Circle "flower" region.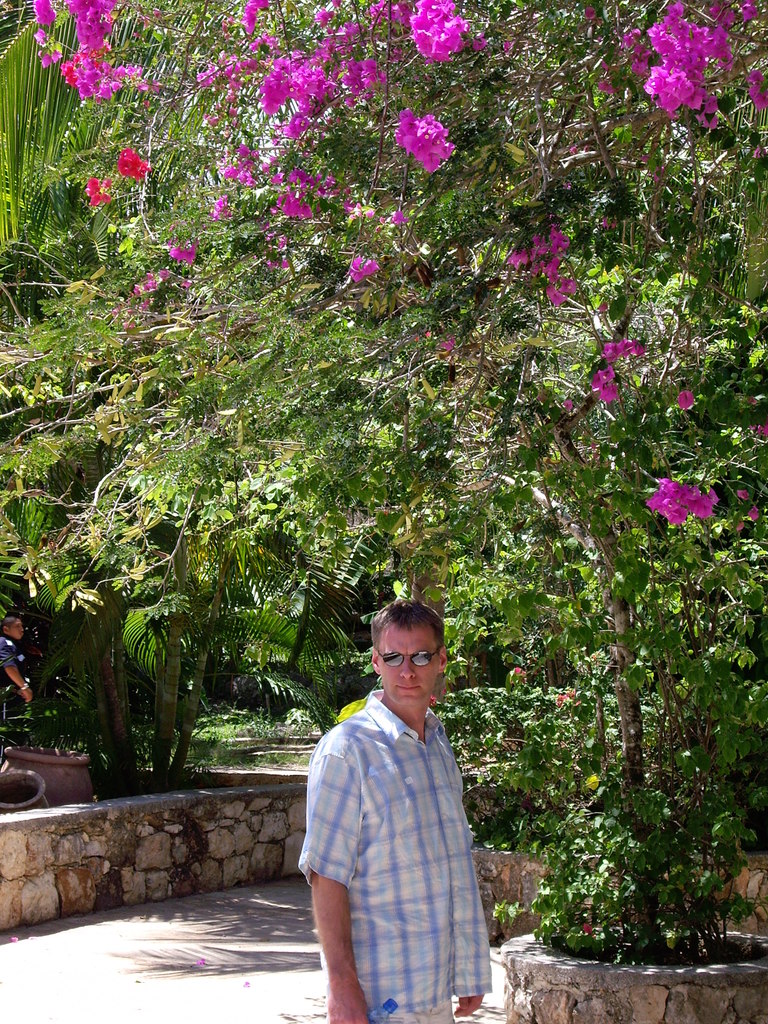
Region: bbox=[560, 397, 574, 413].
